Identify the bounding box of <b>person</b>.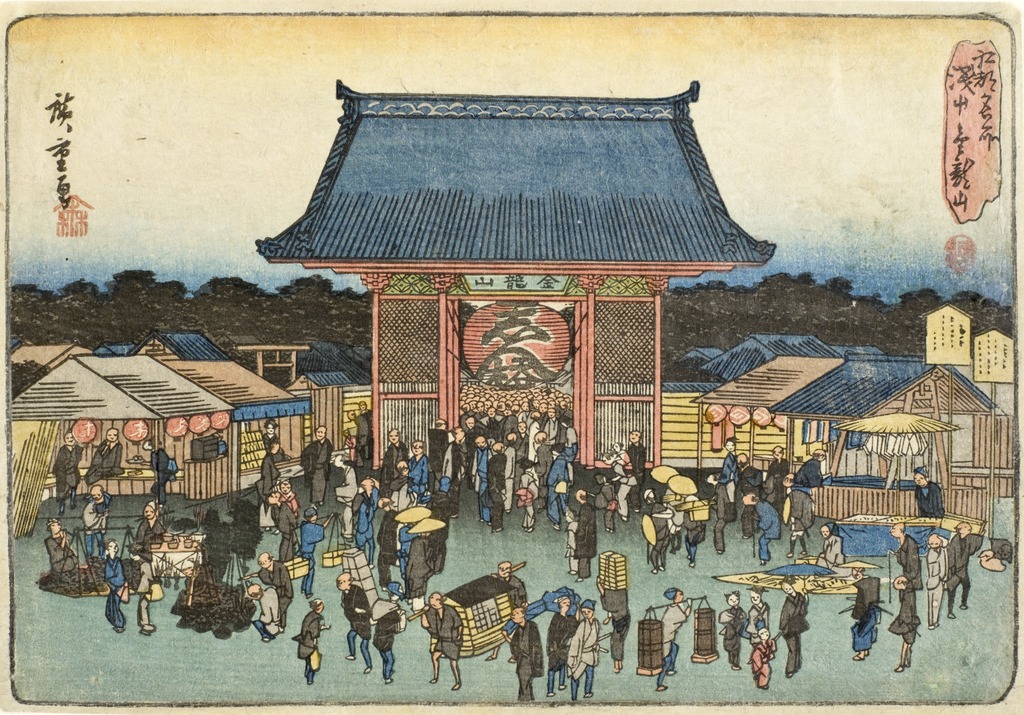
{"x1": 84, "y1": 489, "x2": 106, "y2": 559}.
